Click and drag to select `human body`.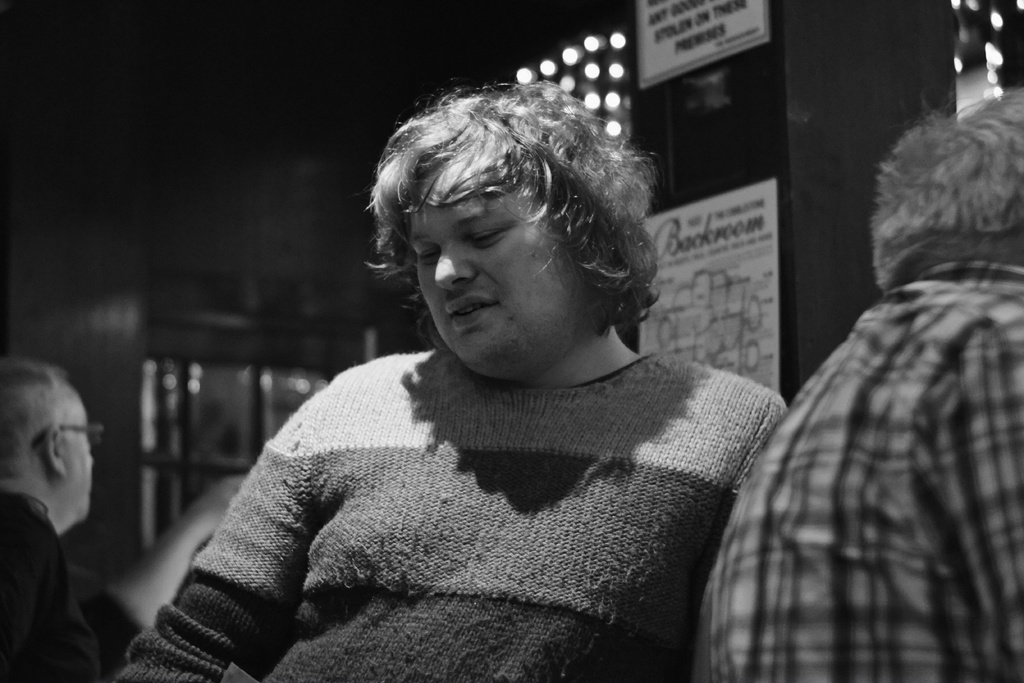
Selection: Rect(95, 103, 882, 682).
